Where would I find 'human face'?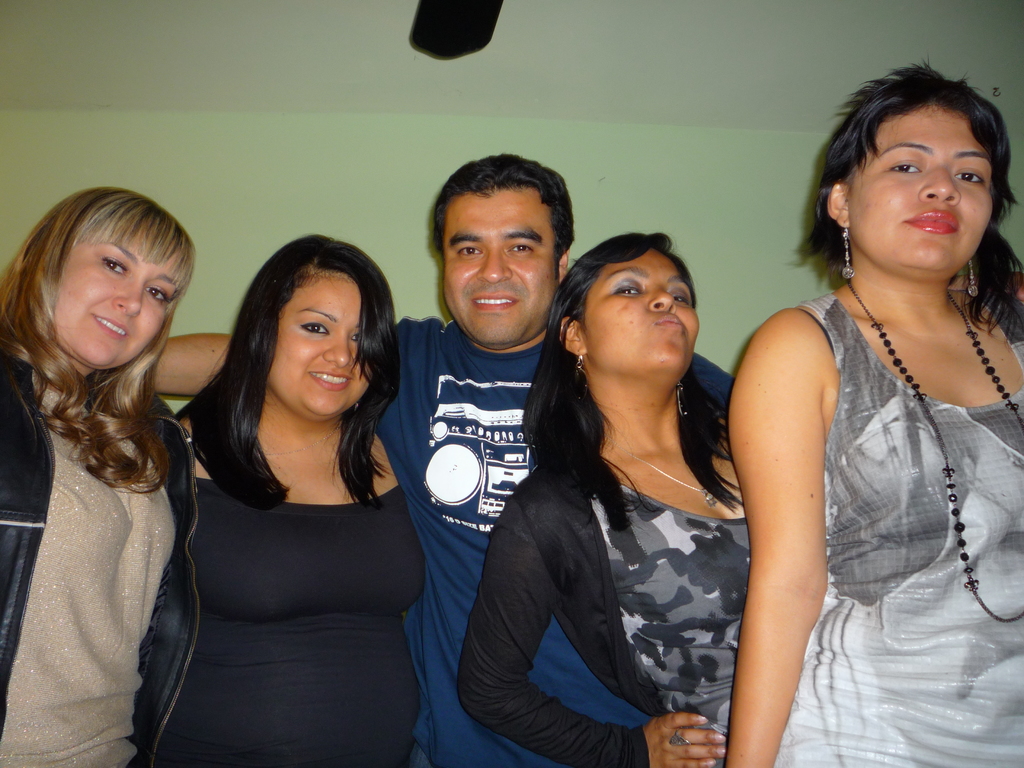
At region(858, 117, 991, 270).
